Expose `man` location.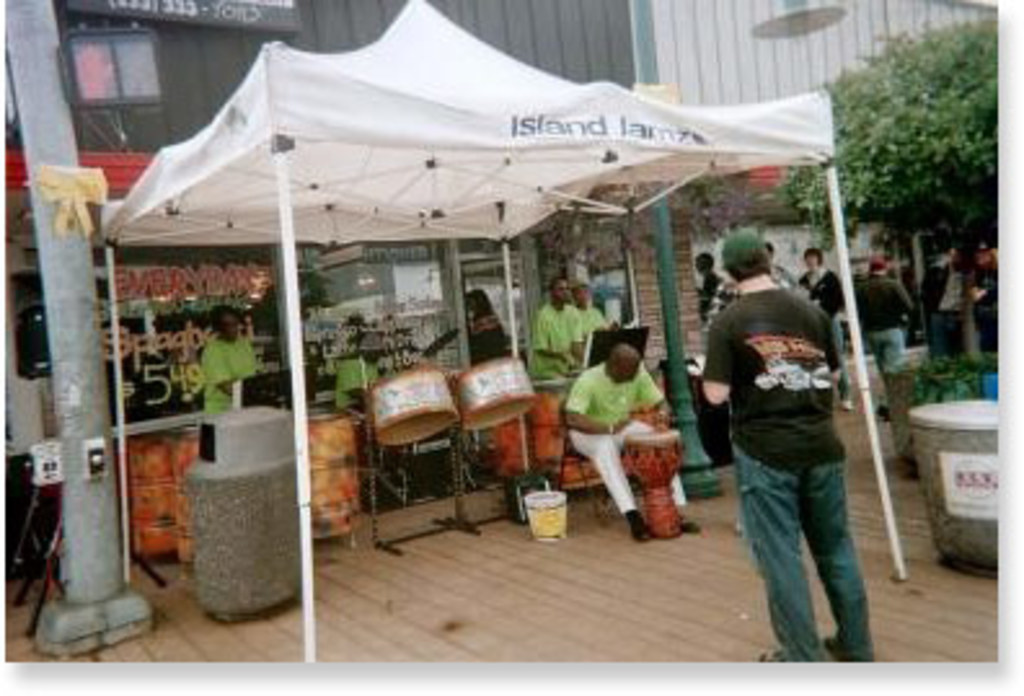
Exposed at 703 223 884 657.
